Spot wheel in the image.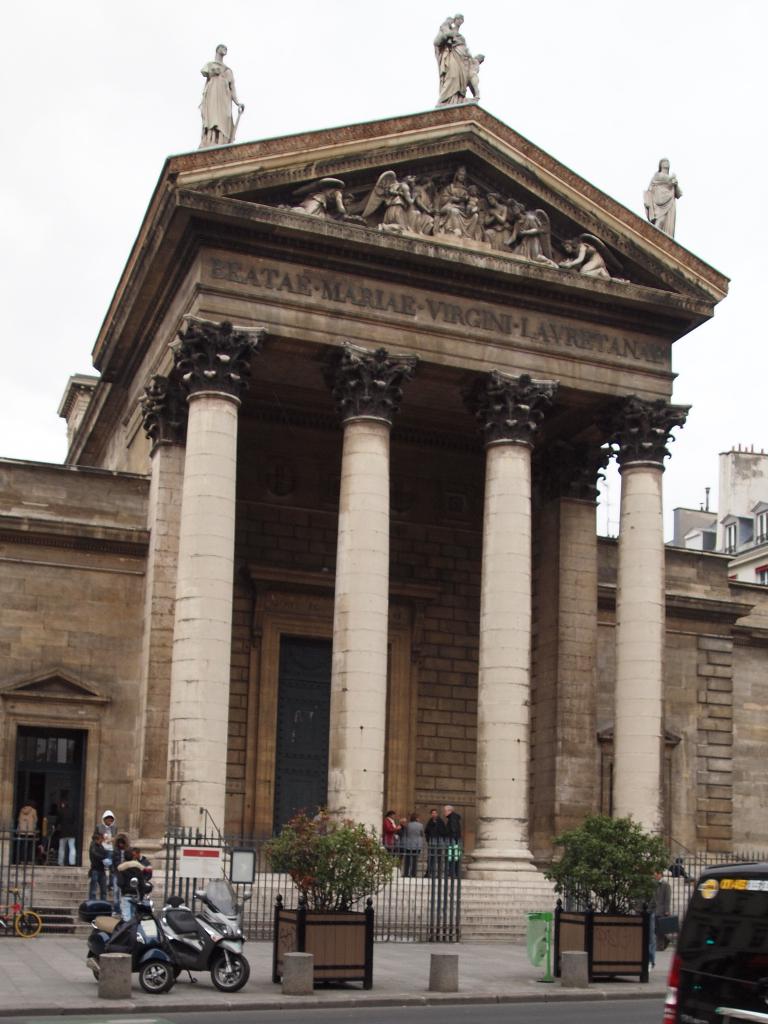
wheel found at Rect(207, 945, 252, 993).
